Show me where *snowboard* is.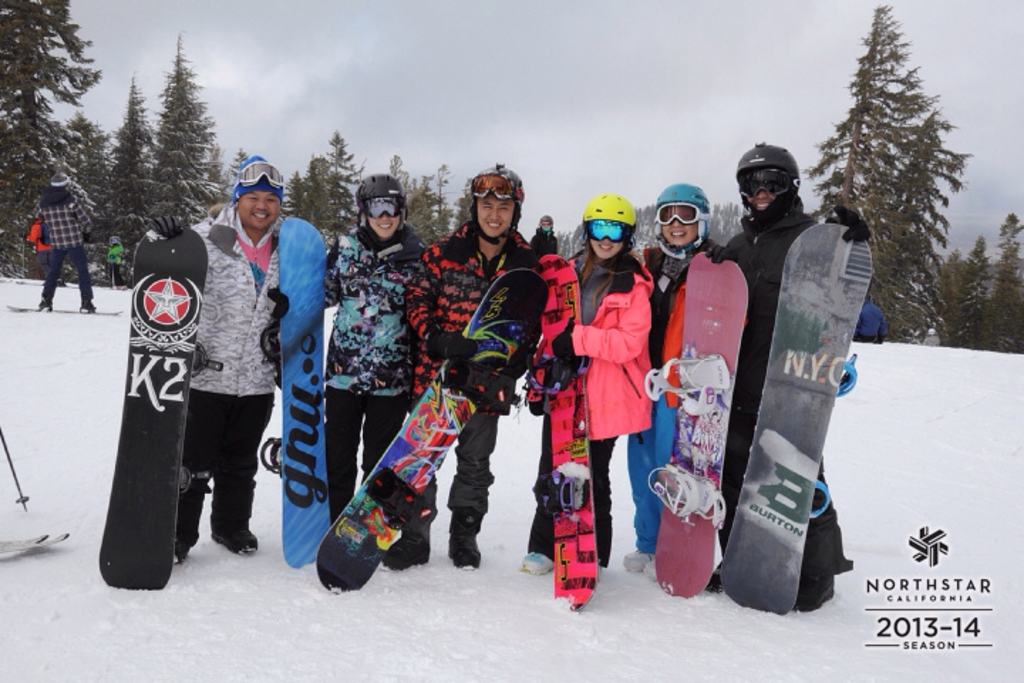
*snowboard* is at bbox(317, 272, 550, 589).
